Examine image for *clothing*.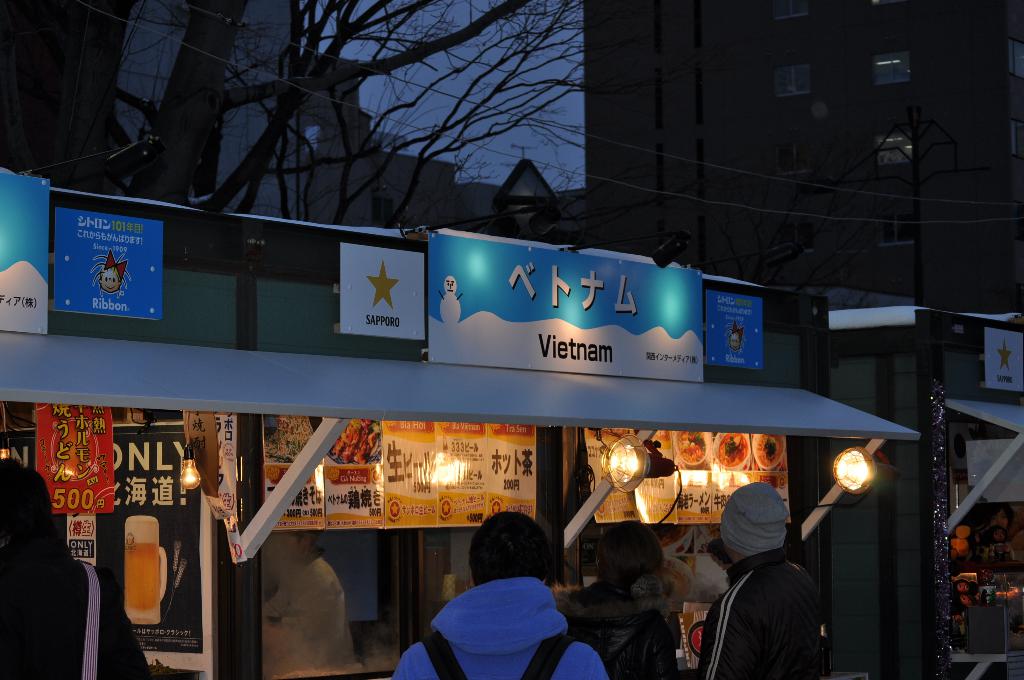
Examination result: BBox(554, 593, 671, 679).
